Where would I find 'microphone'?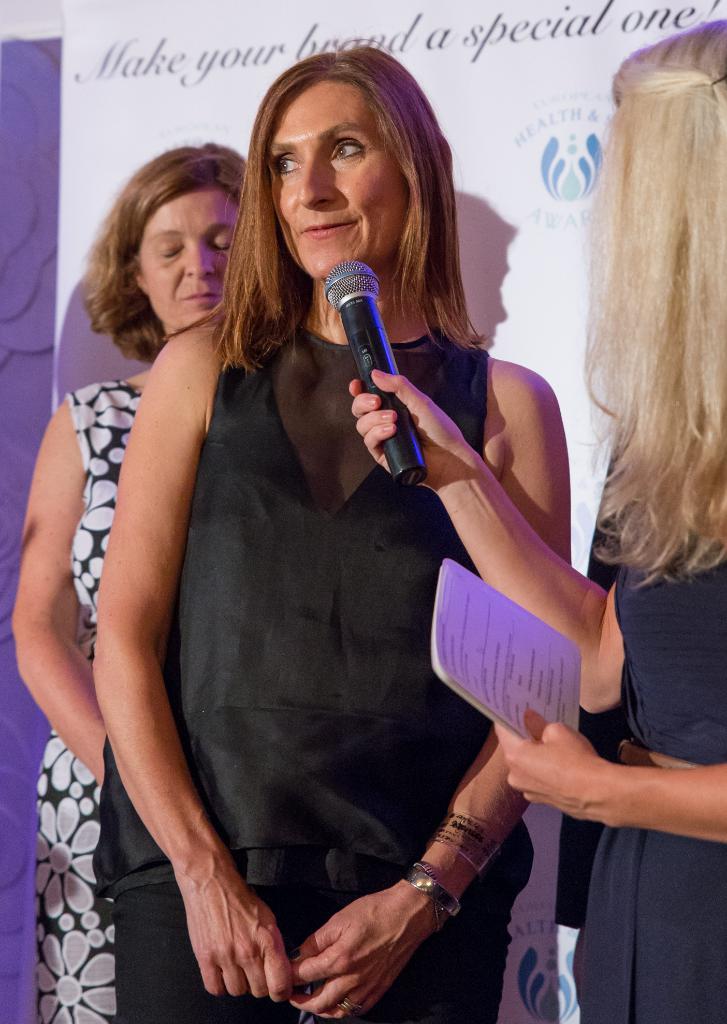
At locate(298, 233, 436, 455).
